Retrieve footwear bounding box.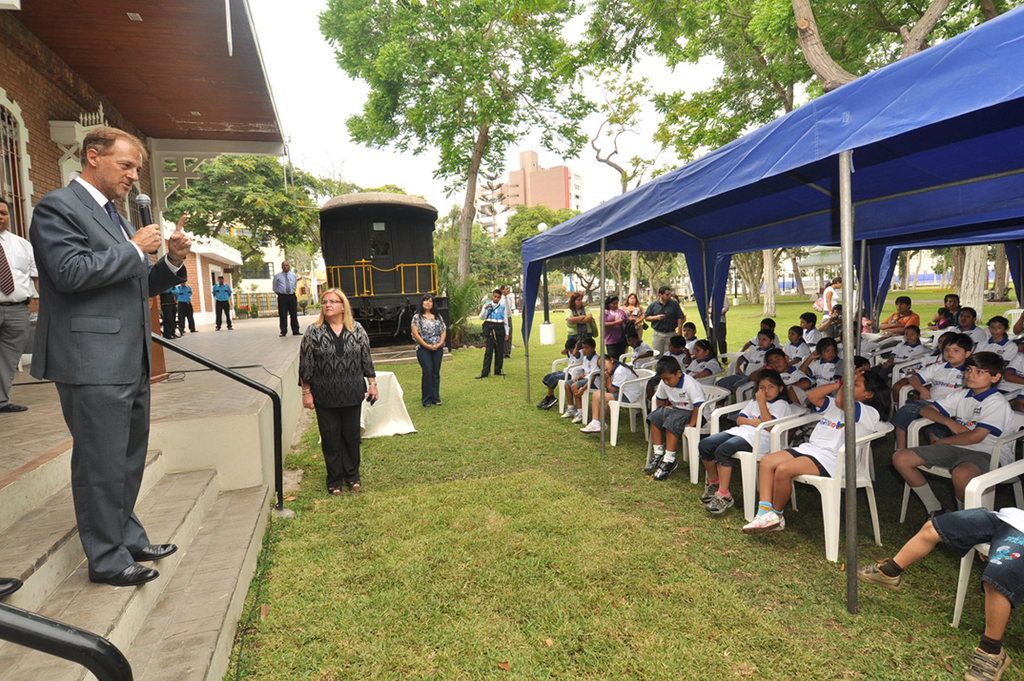
Bounding box: bbox=(852, 556, 901, 591).
